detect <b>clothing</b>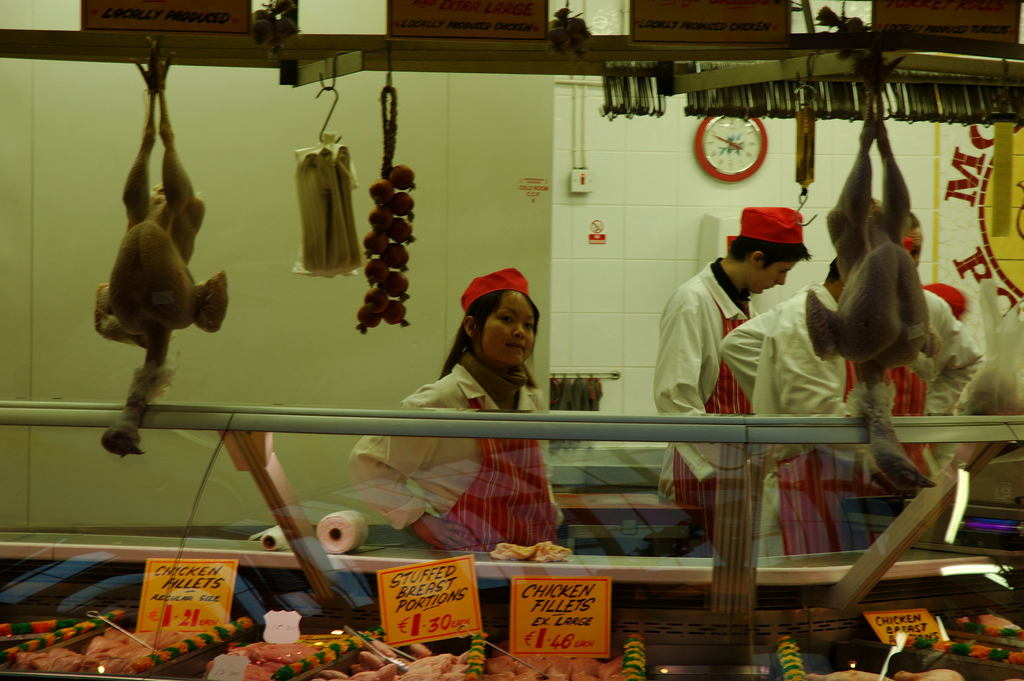
(654,252,764,555)
